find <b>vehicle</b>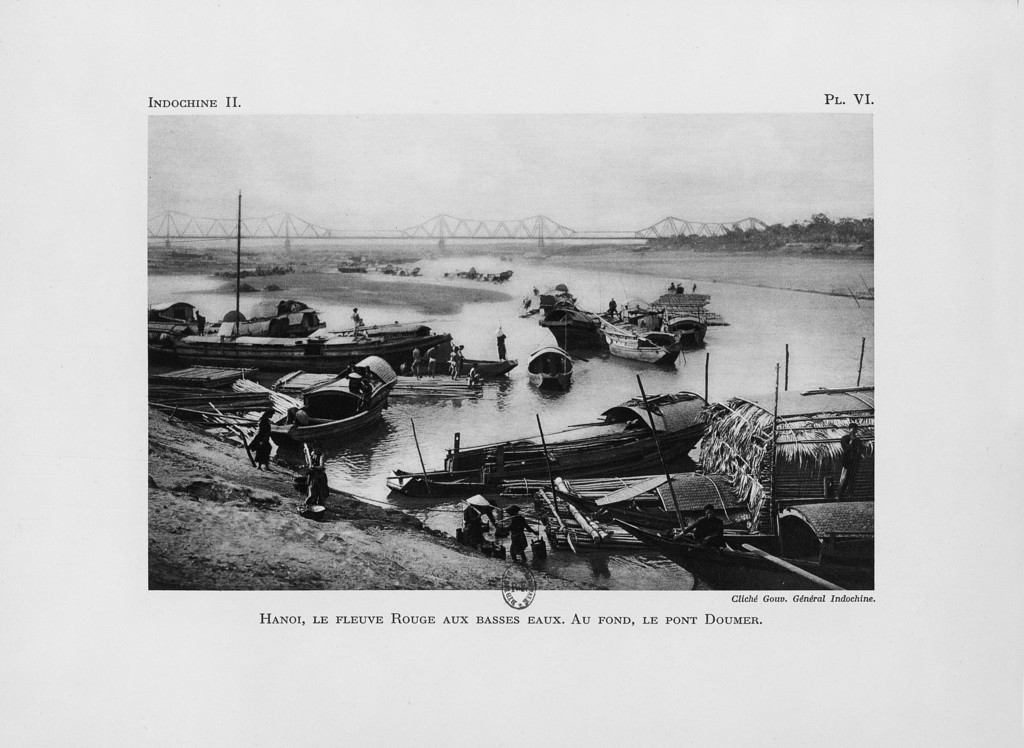
<box>147,363,274,409</box>
